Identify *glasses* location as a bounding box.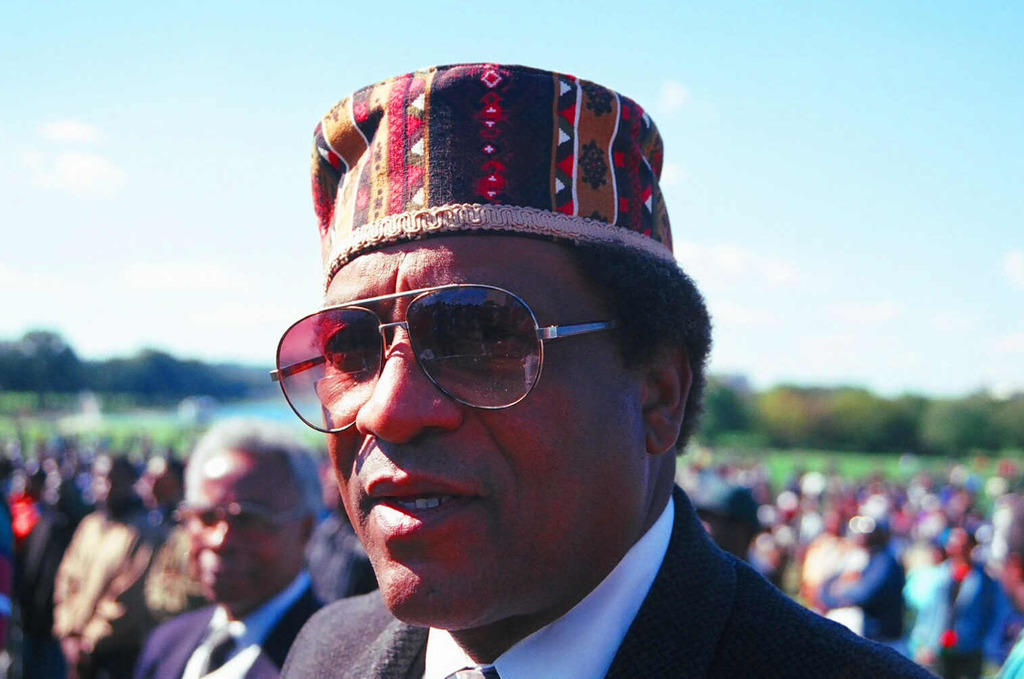
(left=170, top=502, right=309, bottom=538).
